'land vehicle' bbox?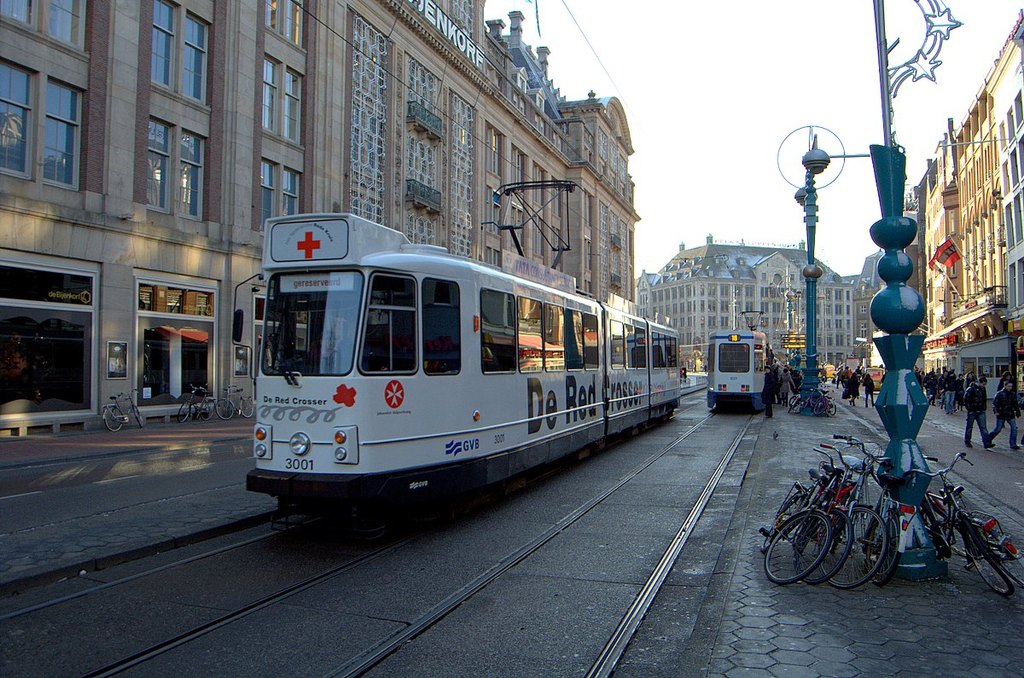
<bbox>177, 381, 217, 422</bbox>
